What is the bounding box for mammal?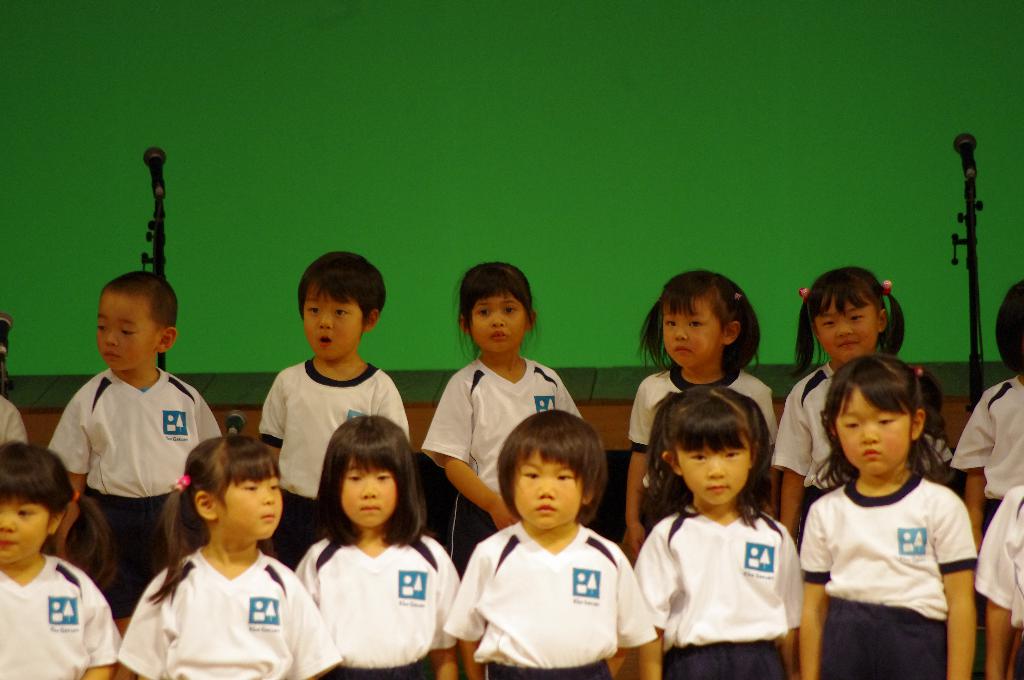
rect(0, 391, 29, 451).
